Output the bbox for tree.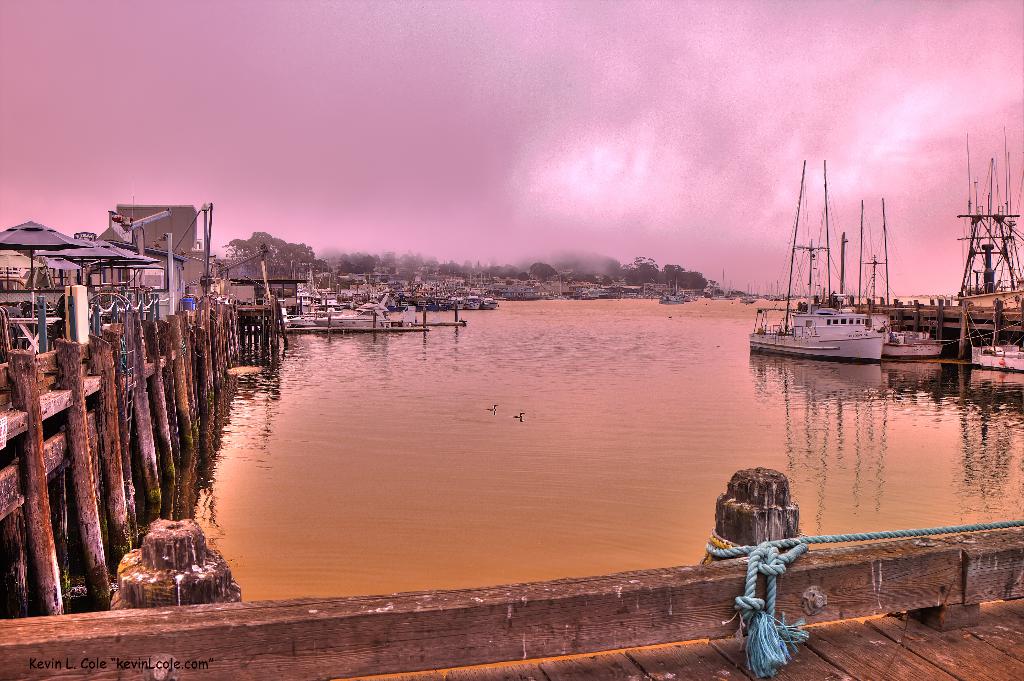
l=529, t=262, r=557, b=282.
